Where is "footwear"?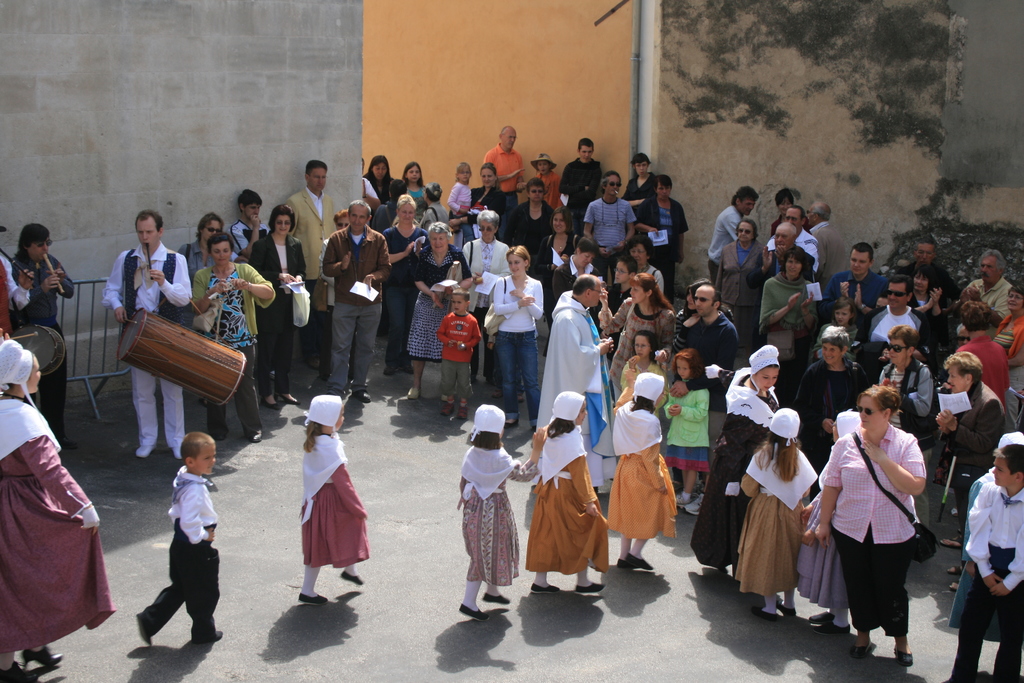
box(326, 390, 333, 395).
